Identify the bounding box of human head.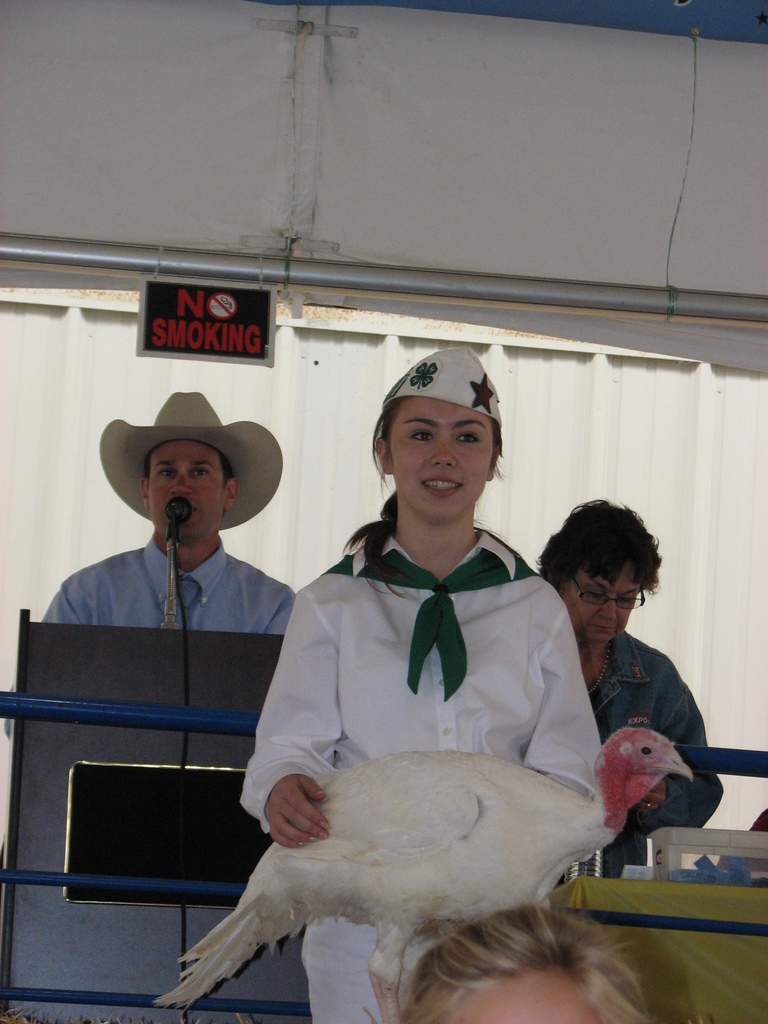
<bbox>549, 502, 682, 650</bbox>.
